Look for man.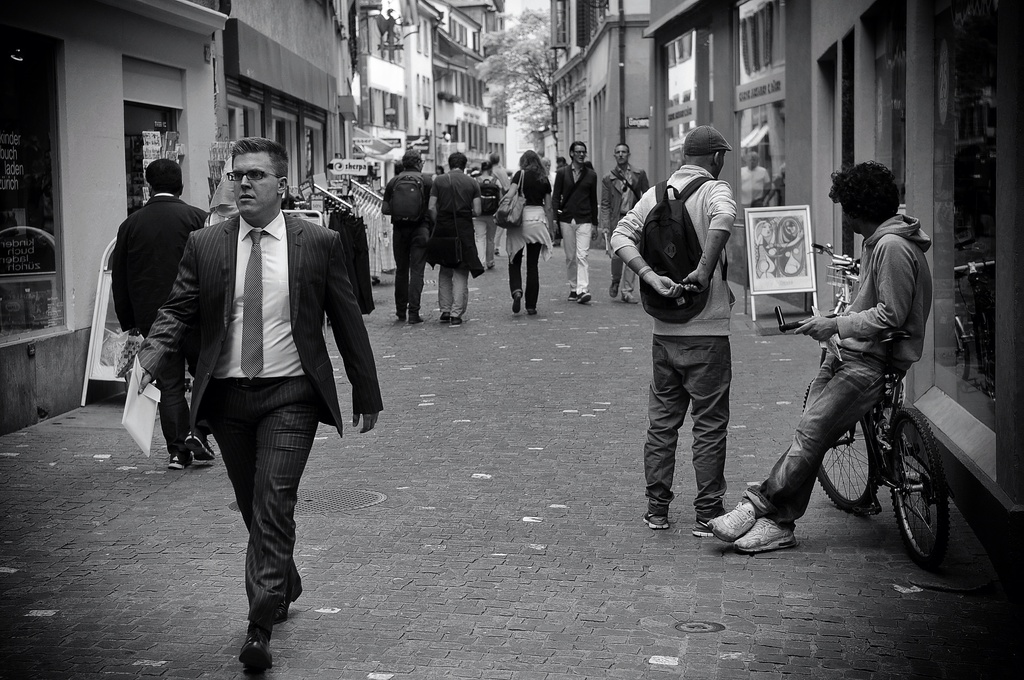
Found: 132 132 384 665.
